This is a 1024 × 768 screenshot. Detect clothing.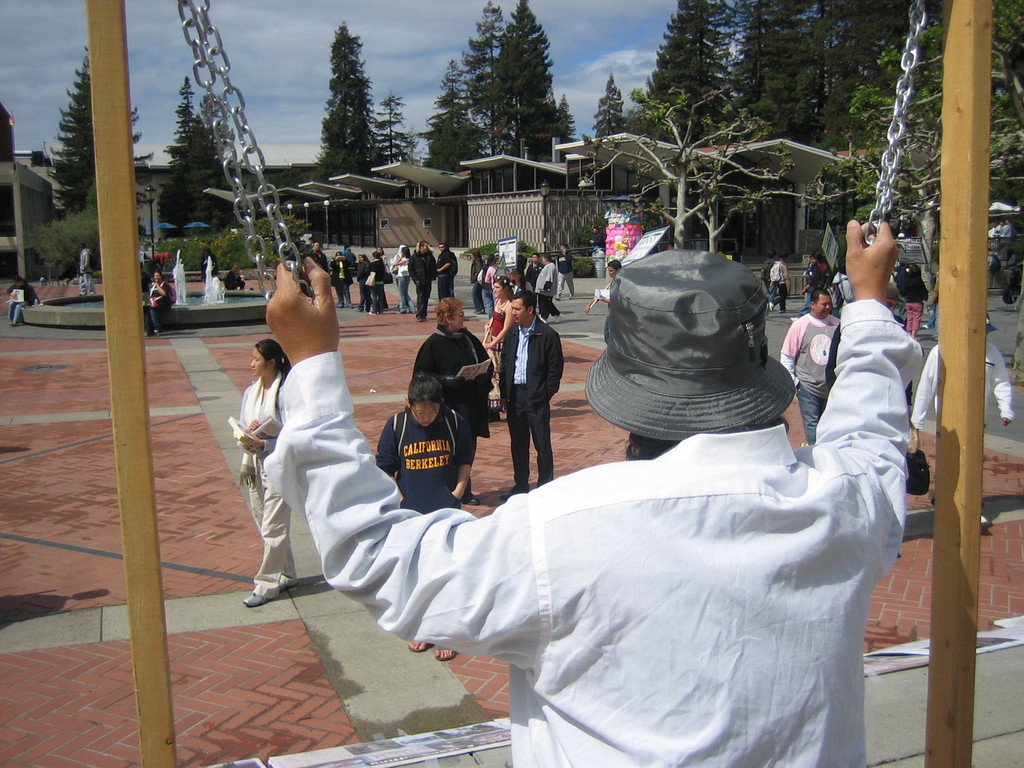
bbox=(5, 280, 38, 321).
